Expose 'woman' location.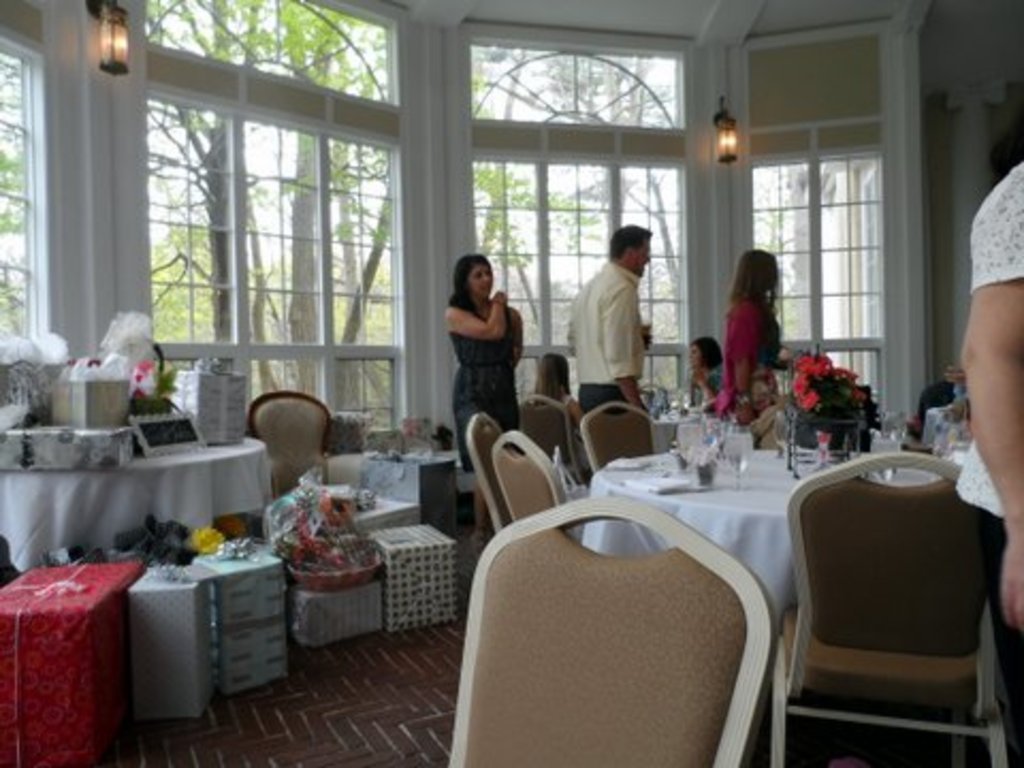
Exposed at {"left": 687, "top": 333, "right": 730, "bottom": 397}.
